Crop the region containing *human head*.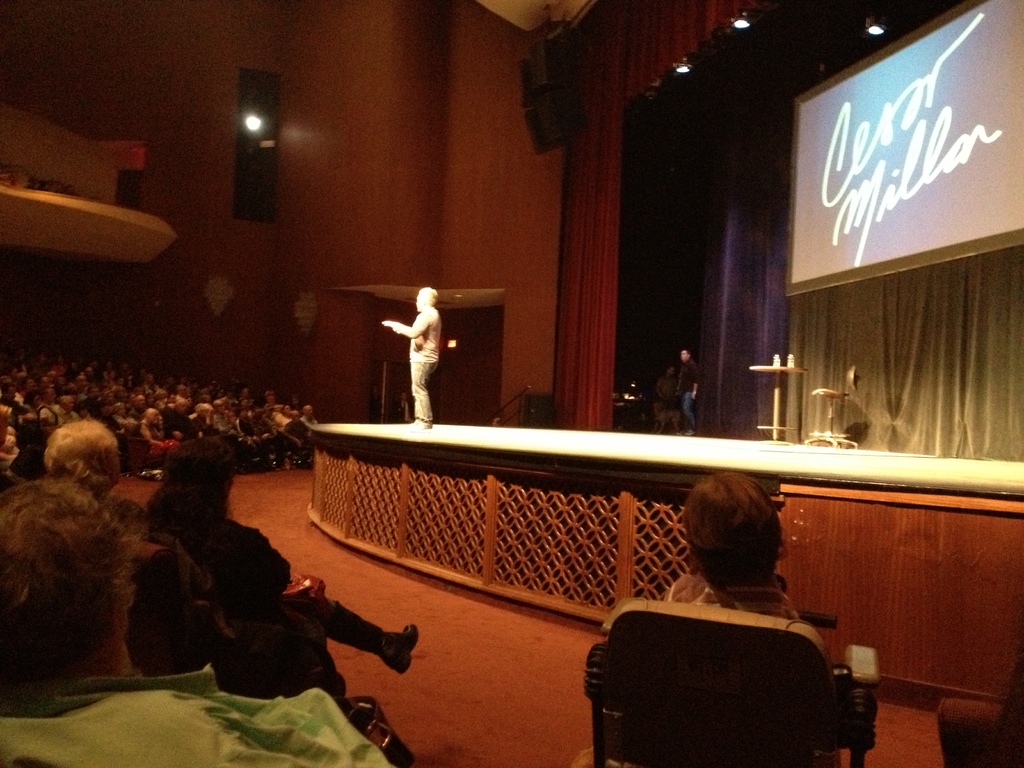
Crop region: bbox=(415, 287, 440, 312).
